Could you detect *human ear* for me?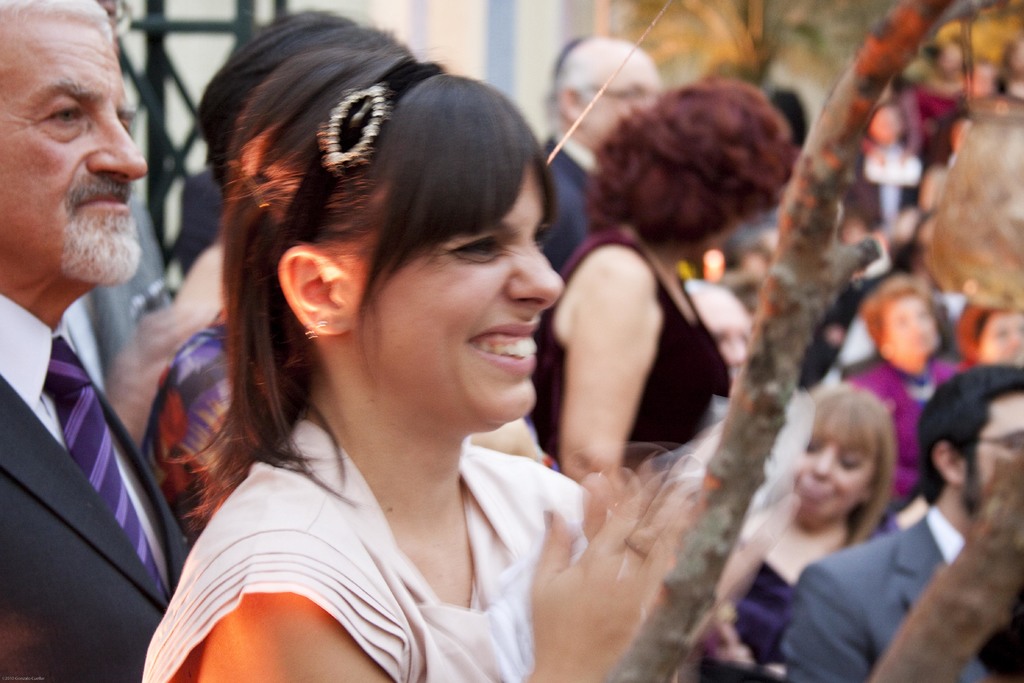
Detection result: 557/86/587/125.
